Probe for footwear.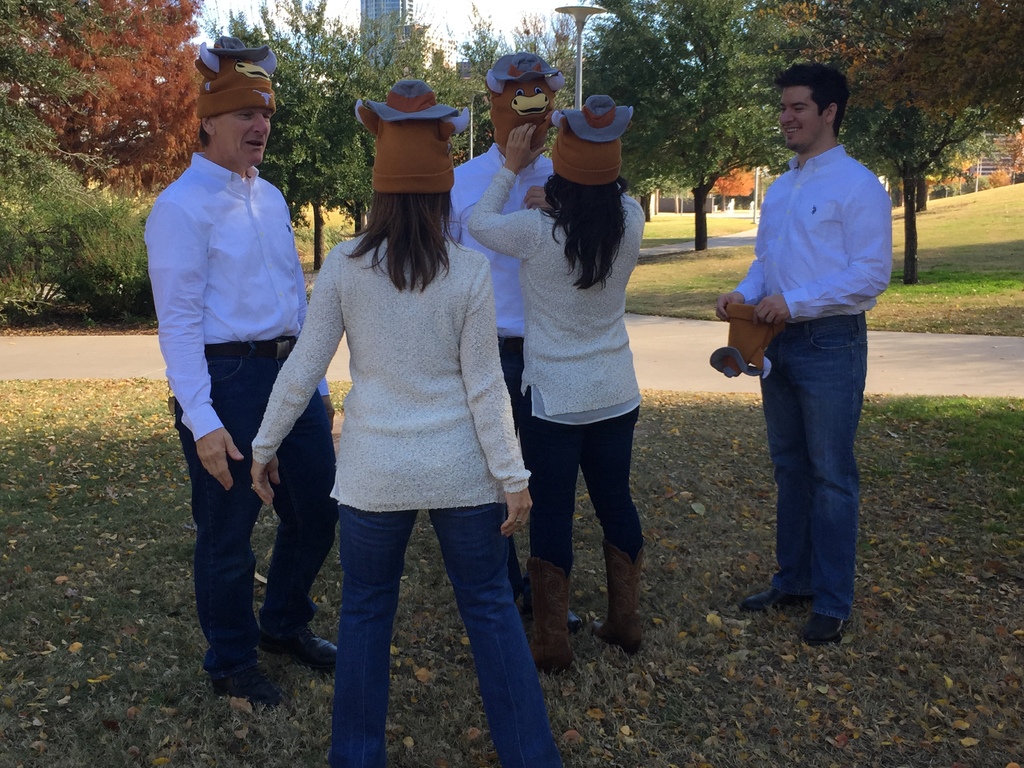
Probe result: <bbox>211, 668, 282, 702</bbox>.
